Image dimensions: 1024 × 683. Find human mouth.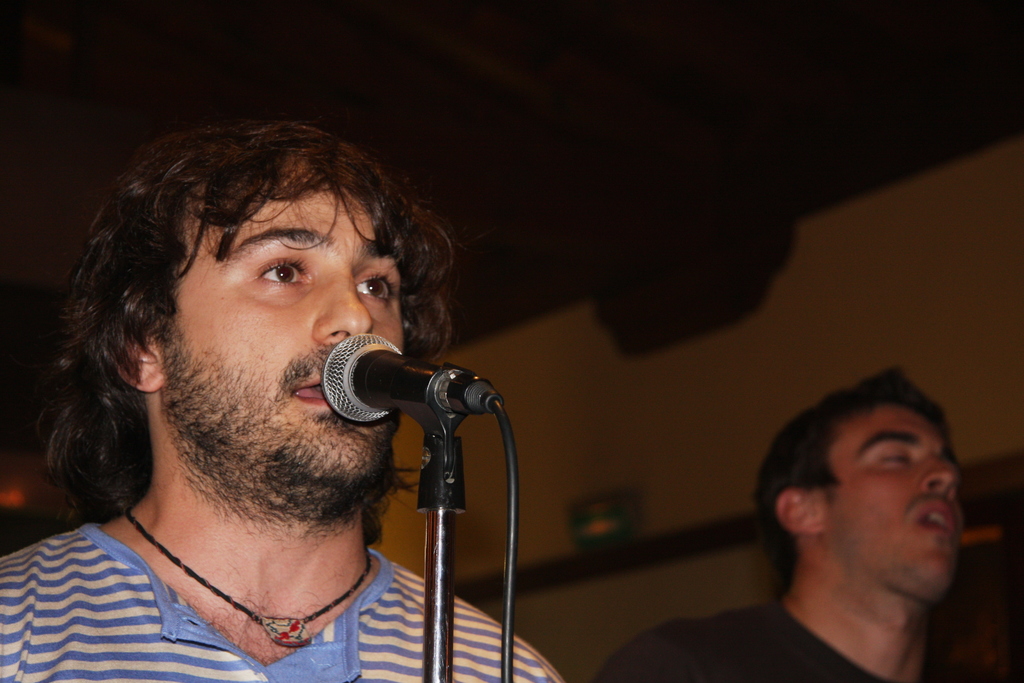
crop(915, 502, 954, 538).
